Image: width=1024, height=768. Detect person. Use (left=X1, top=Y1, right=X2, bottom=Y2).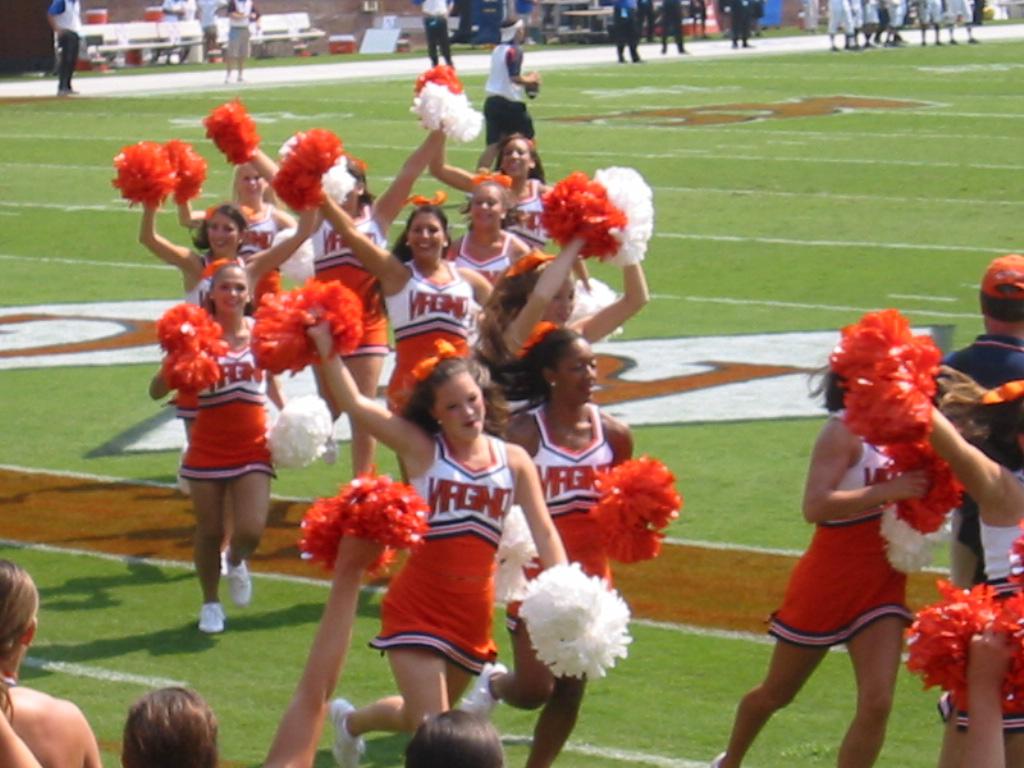
(left=612, top=0, right=641, bottom=63).
